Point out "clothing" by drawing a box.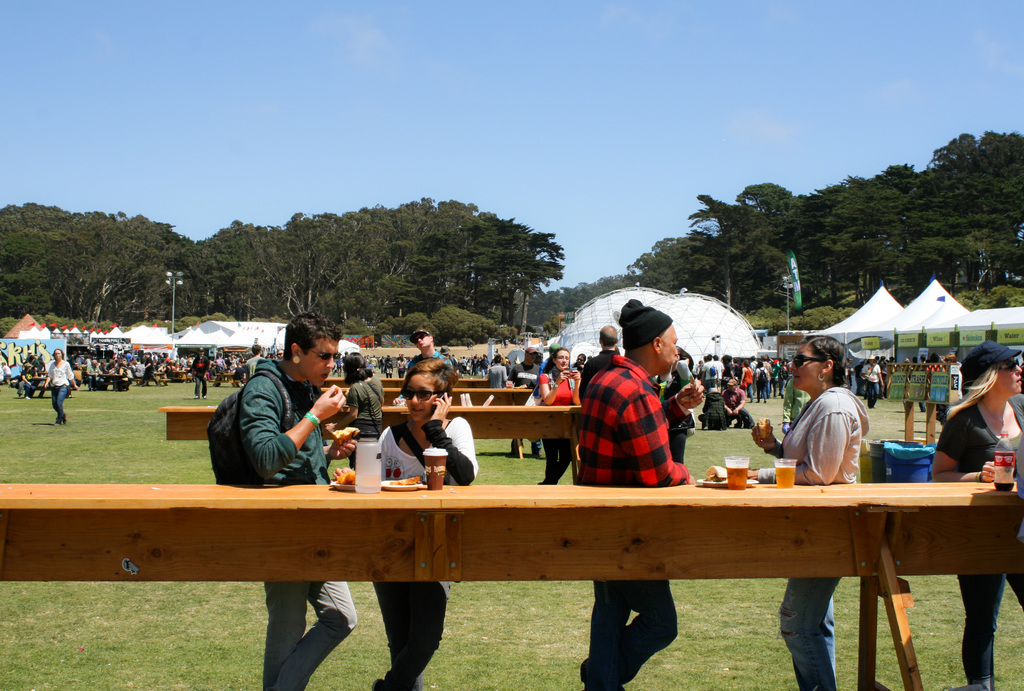
bbox(487, 368, 507, 385).
